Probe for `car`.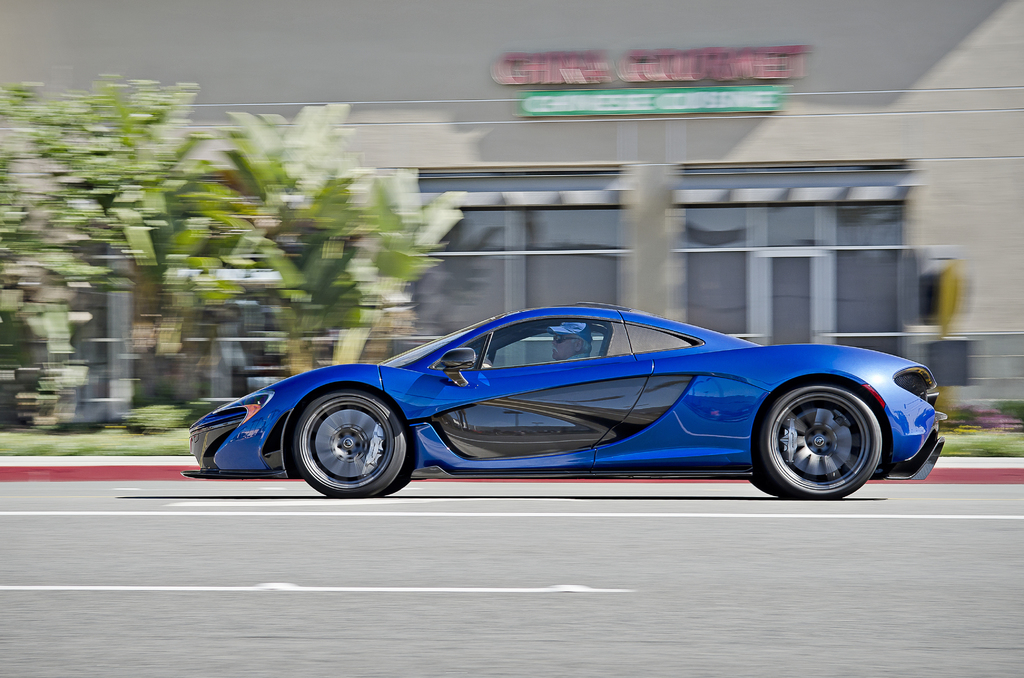
Probe result: 179/305/949/501.
